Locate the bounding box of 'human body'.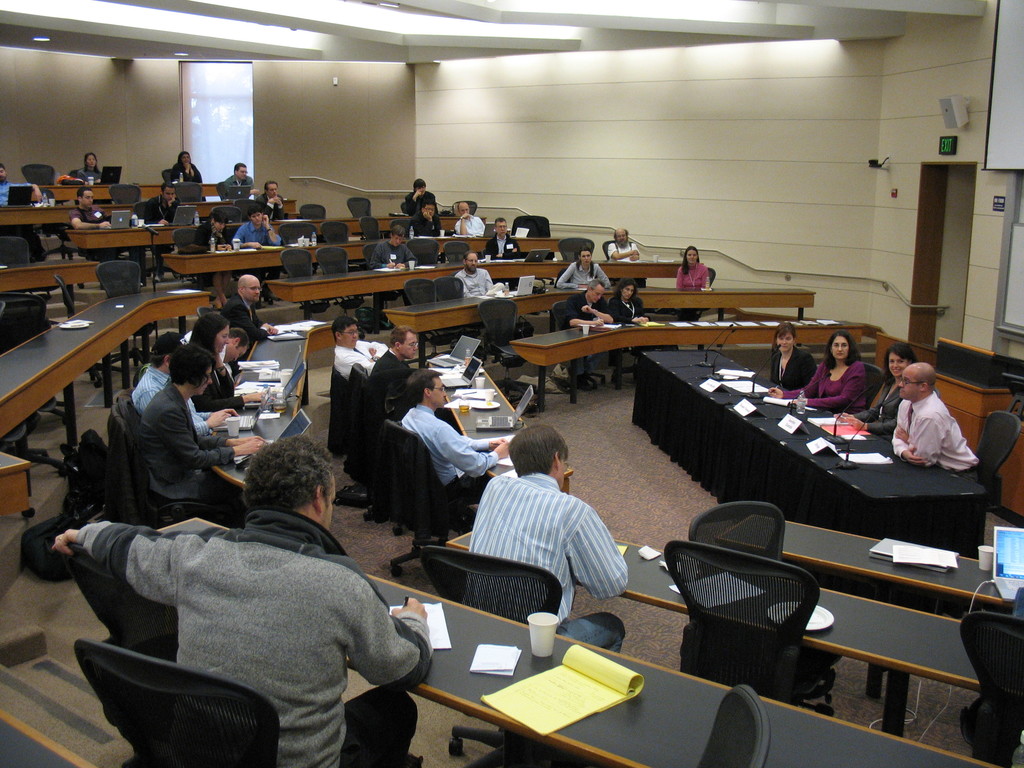
Bounding box: left=171, top=161, right=202, bottom=201.
